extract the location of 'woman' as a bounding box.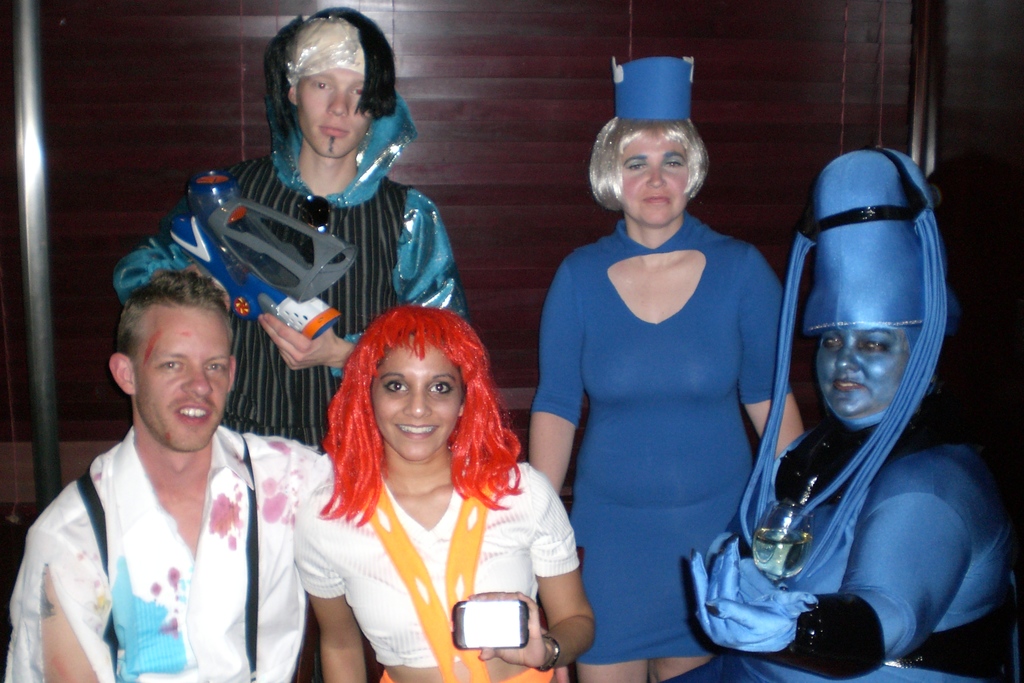
detection(682, 151, 1011, 682).
